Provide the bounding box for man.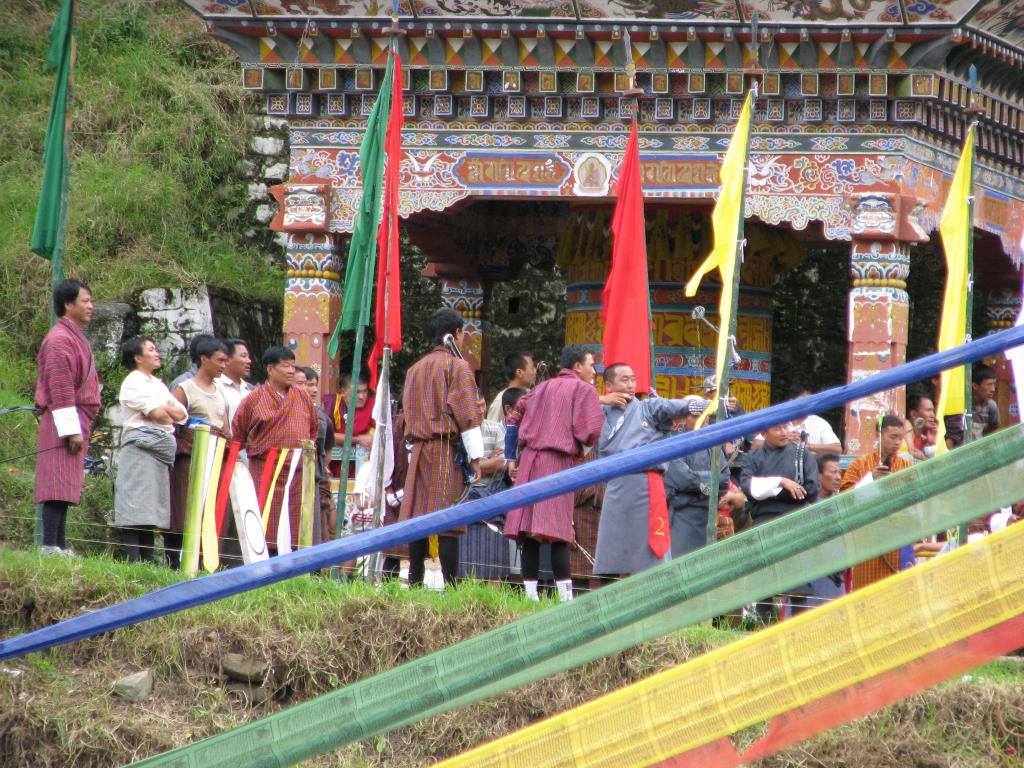
crop(168, 333, 228, 536).
